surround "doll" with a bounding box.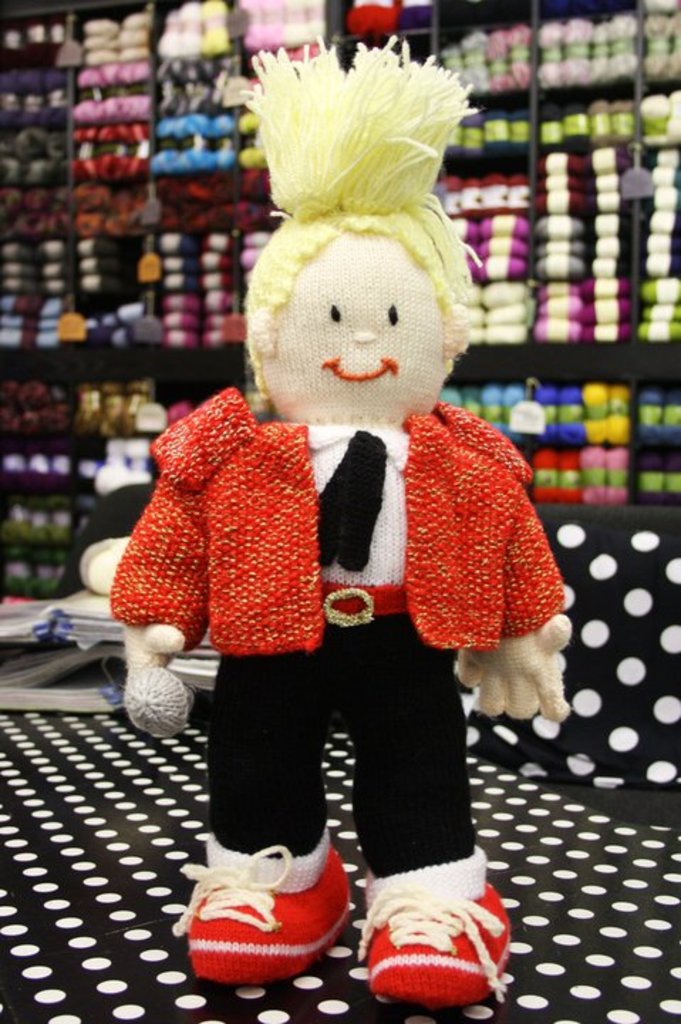
88 47 584 1004.
